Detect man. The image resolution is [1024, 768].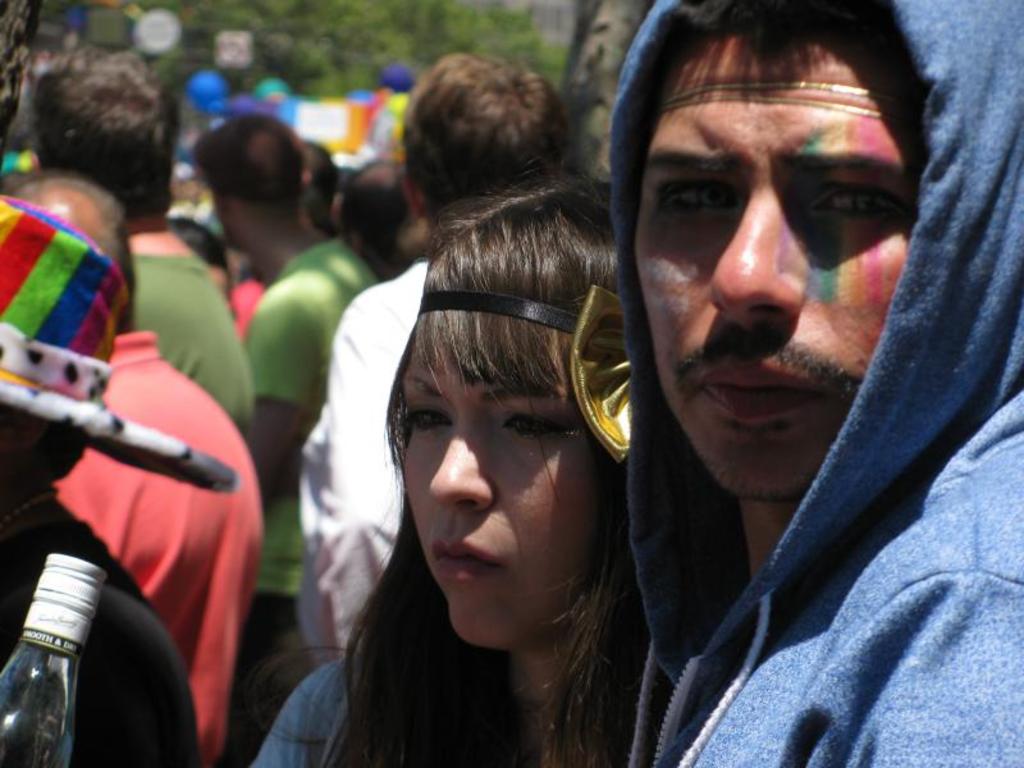
[4, 175, 261, 767].
